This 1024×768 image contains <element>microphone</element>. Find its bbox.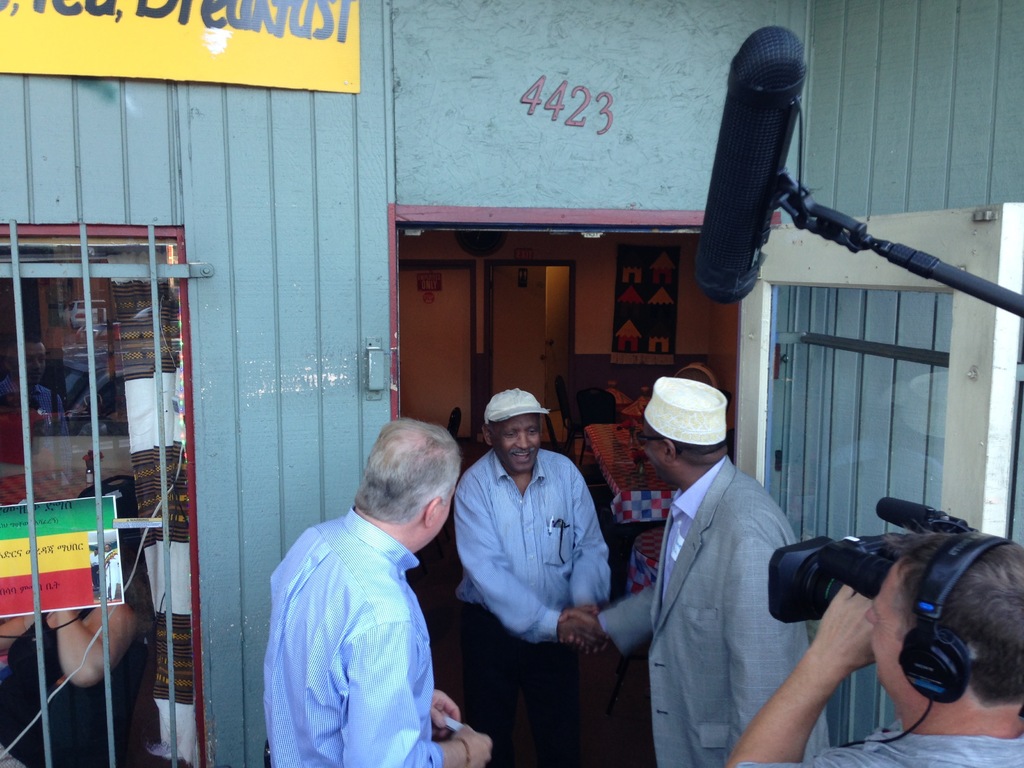
689 29 840 309.
